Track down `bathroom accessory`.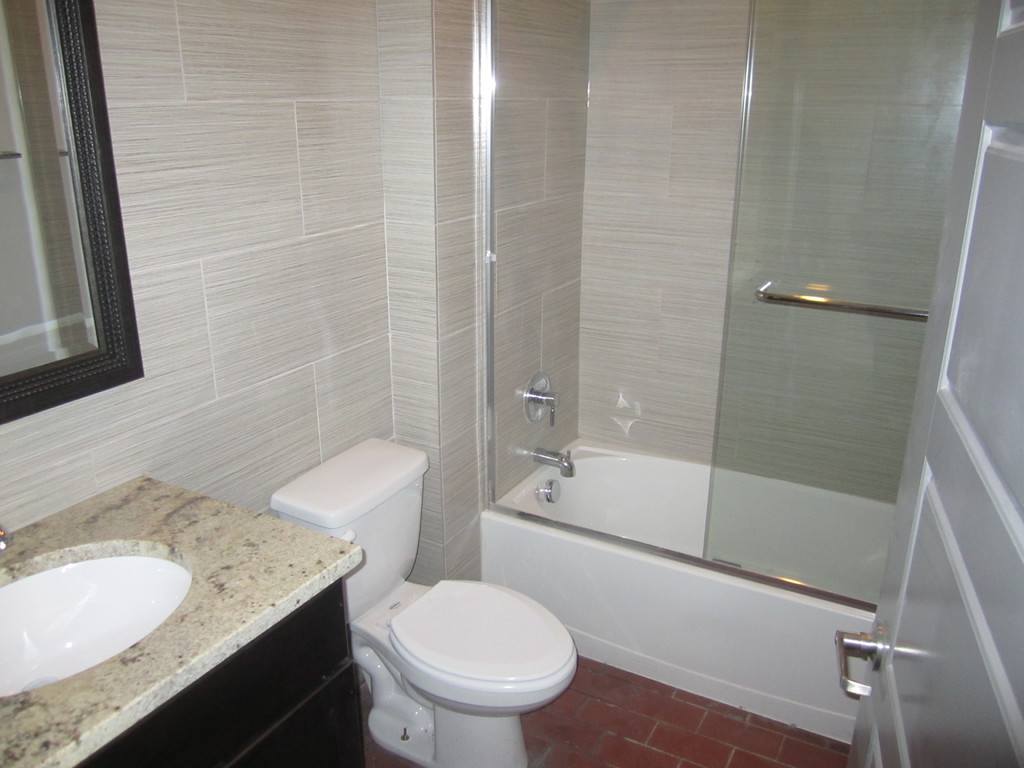
Tracked to rect(531, 447, 576, 477).
